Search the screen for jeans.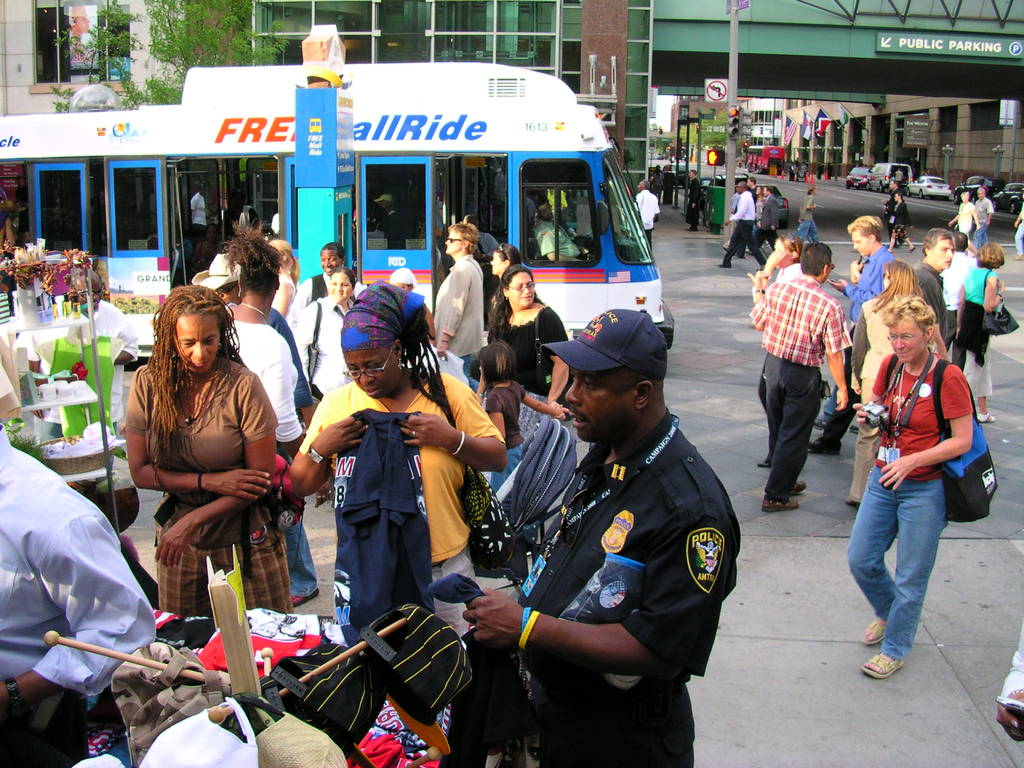
Found at x1=283 y1=524 x2=312 y2=595.
